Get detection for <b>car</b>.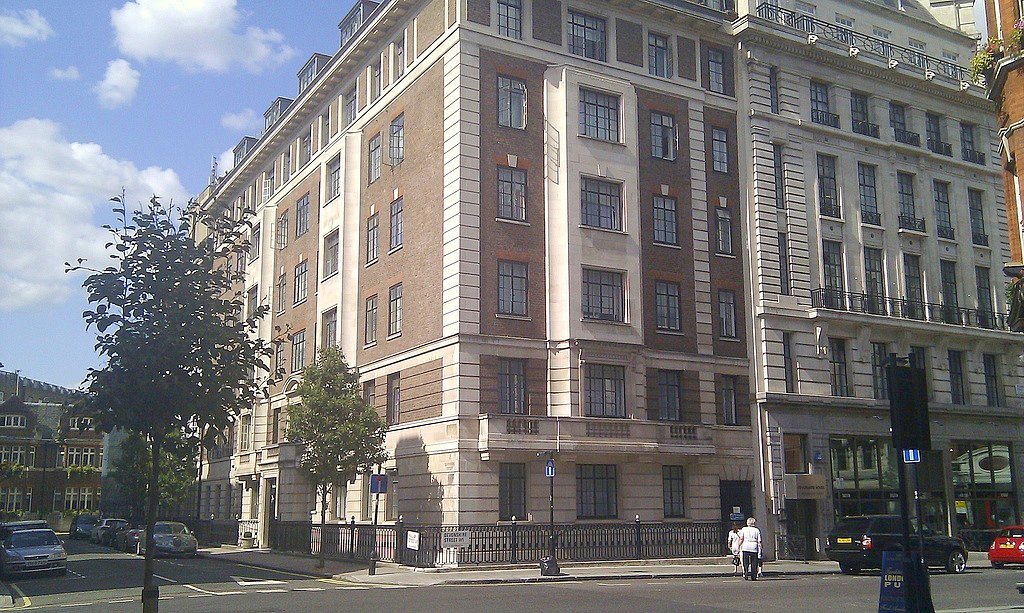
Detection: 100:517:120:537.
